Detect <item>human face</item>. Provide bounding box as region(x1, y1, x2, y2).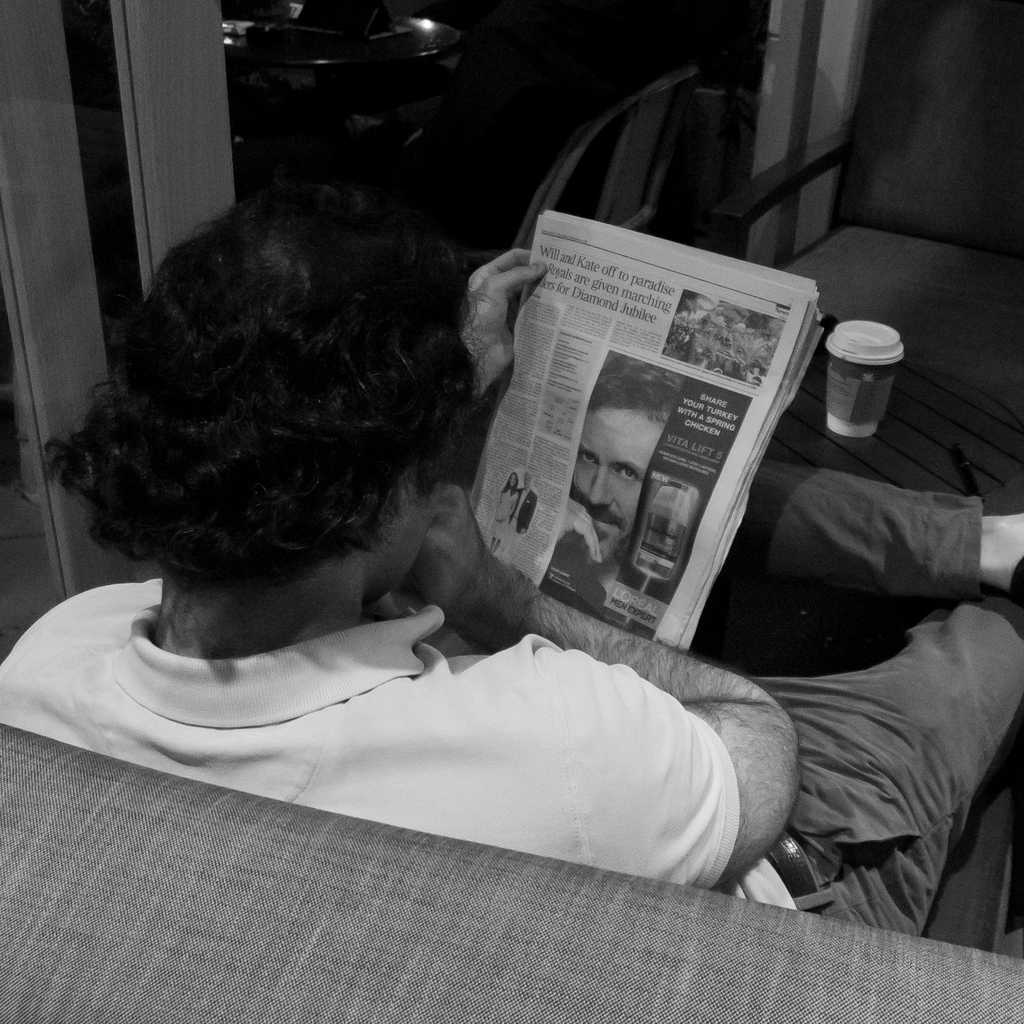
region(573, 412, 676, 566).
